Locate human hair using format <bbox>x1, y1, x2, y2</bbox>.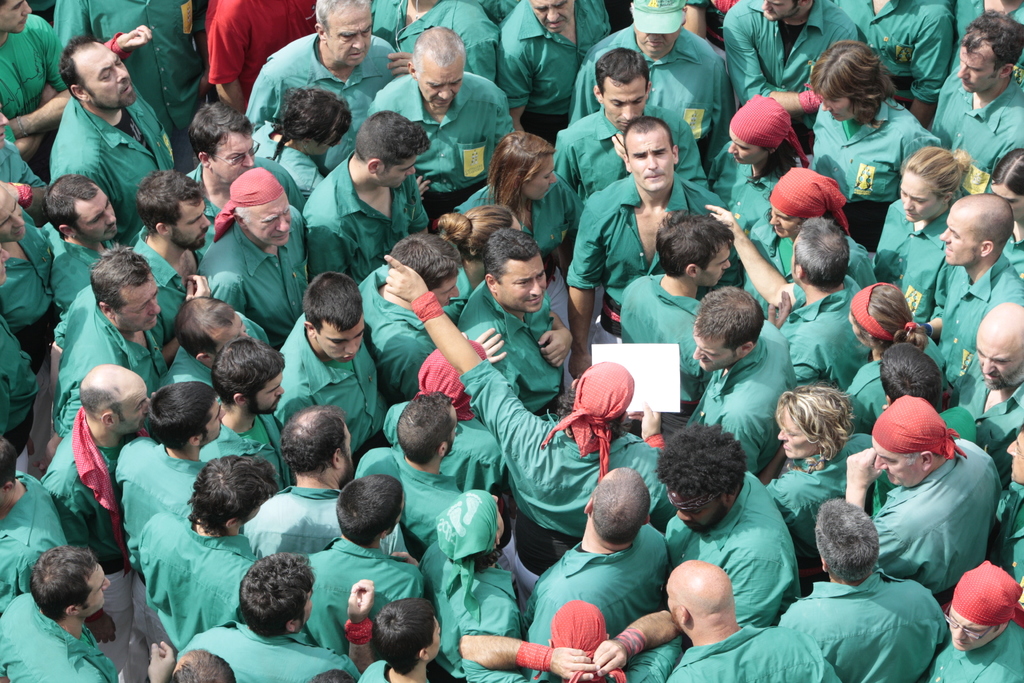
<bbox>42, 171, 99, 238</bbox>.
